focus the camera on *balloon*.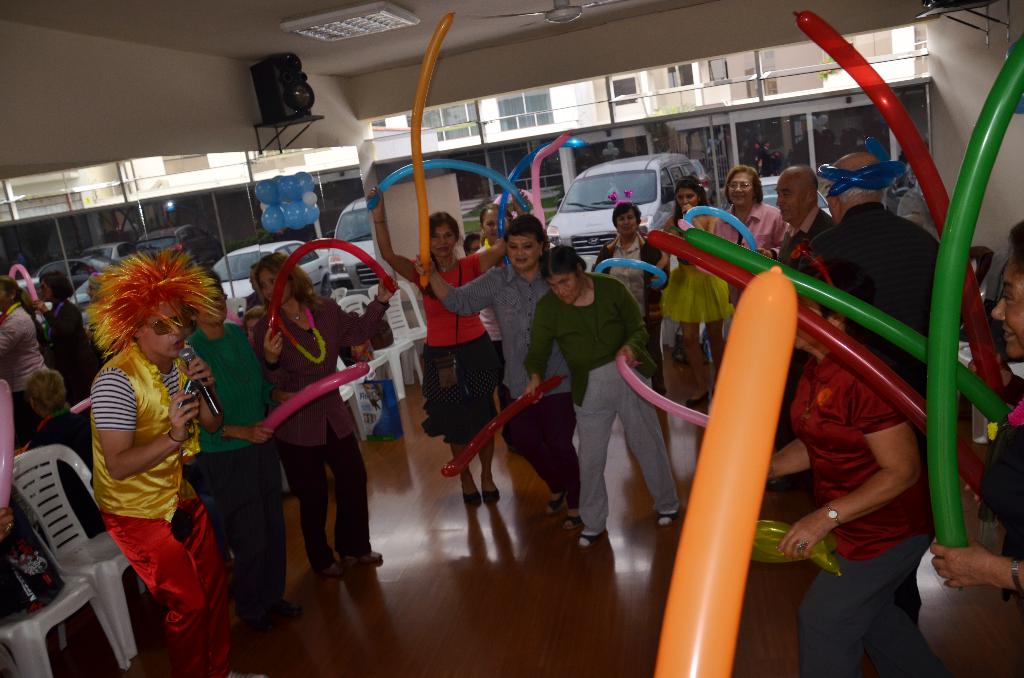
Focus region: [left=493, top=139, right=588, bottom=266].
